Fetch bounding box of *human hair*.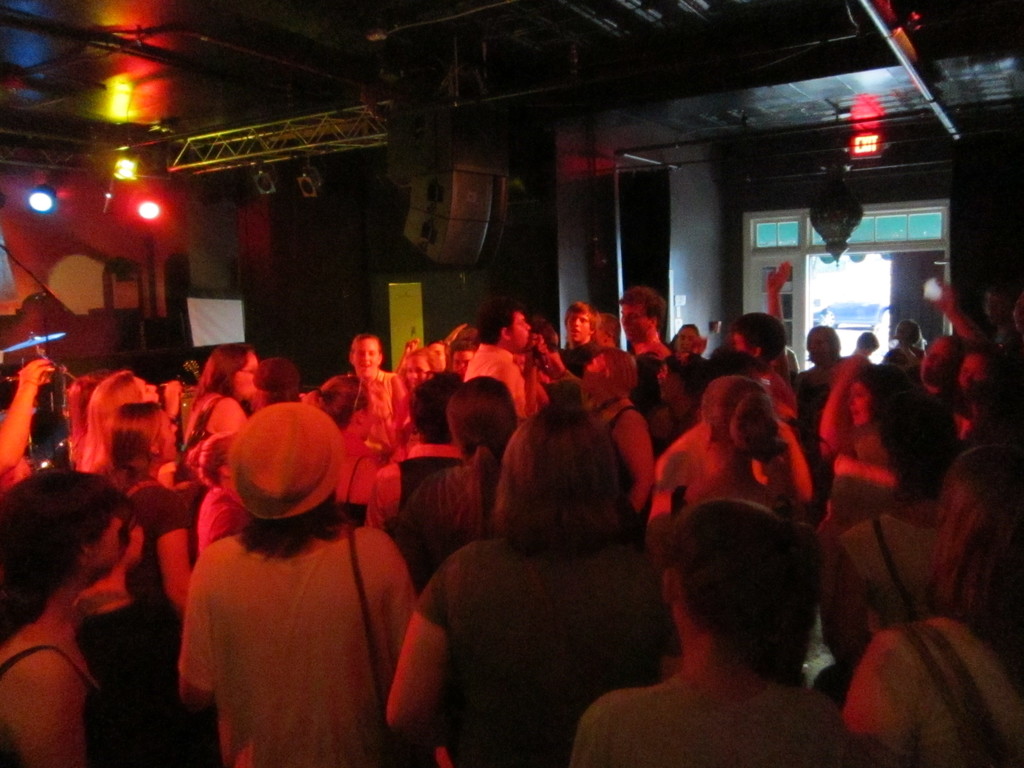
Bbox: 804 325 837 360.
